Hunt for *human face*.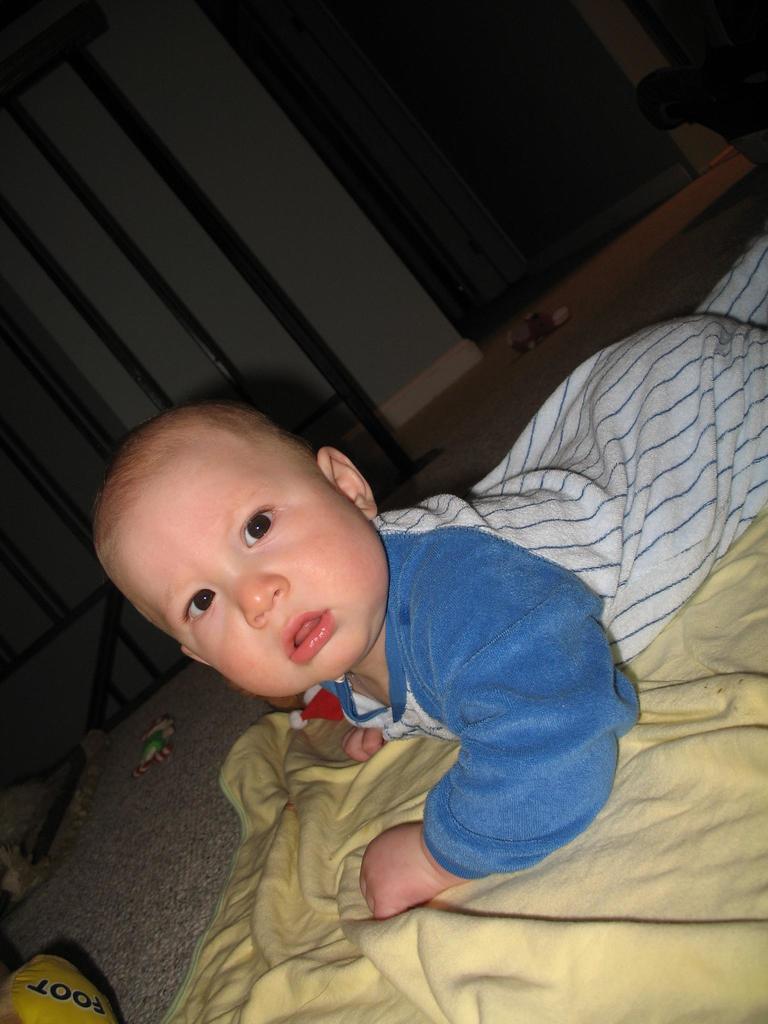
Hunted down at 114:455:385:693.
